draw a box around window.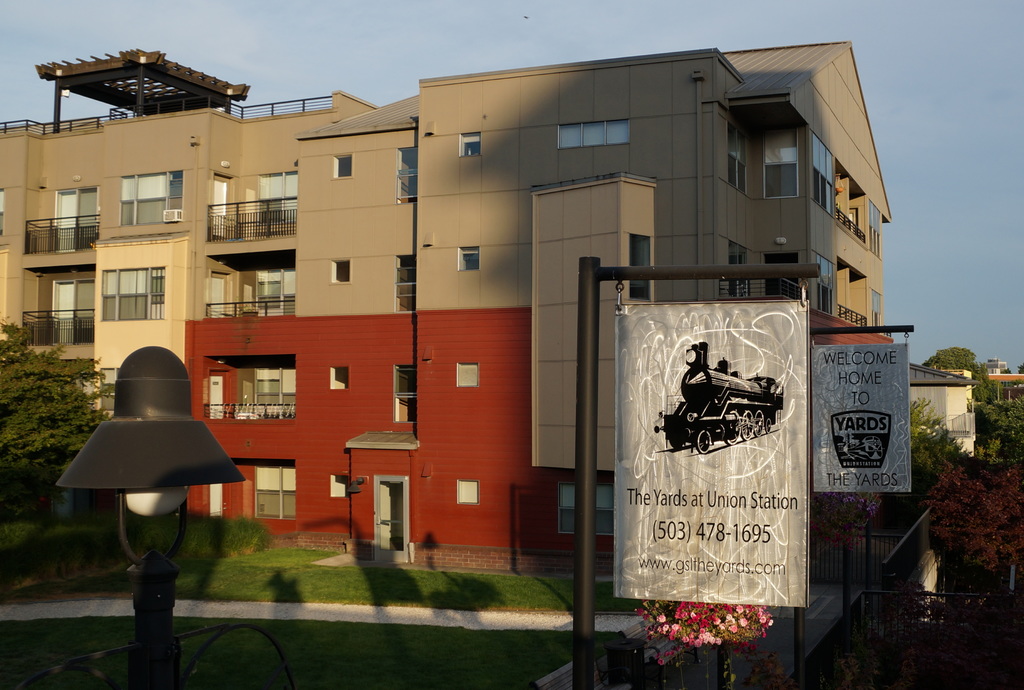
[1,184,6,239].
